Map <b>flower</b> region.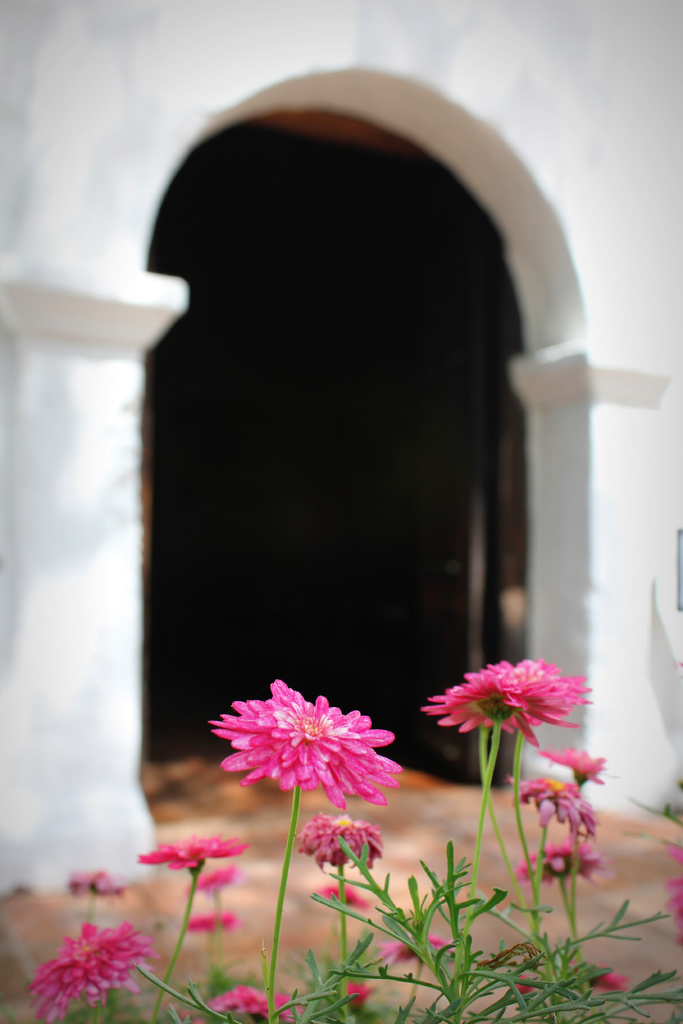
Mapped to box(663, 845, 682, 956).
